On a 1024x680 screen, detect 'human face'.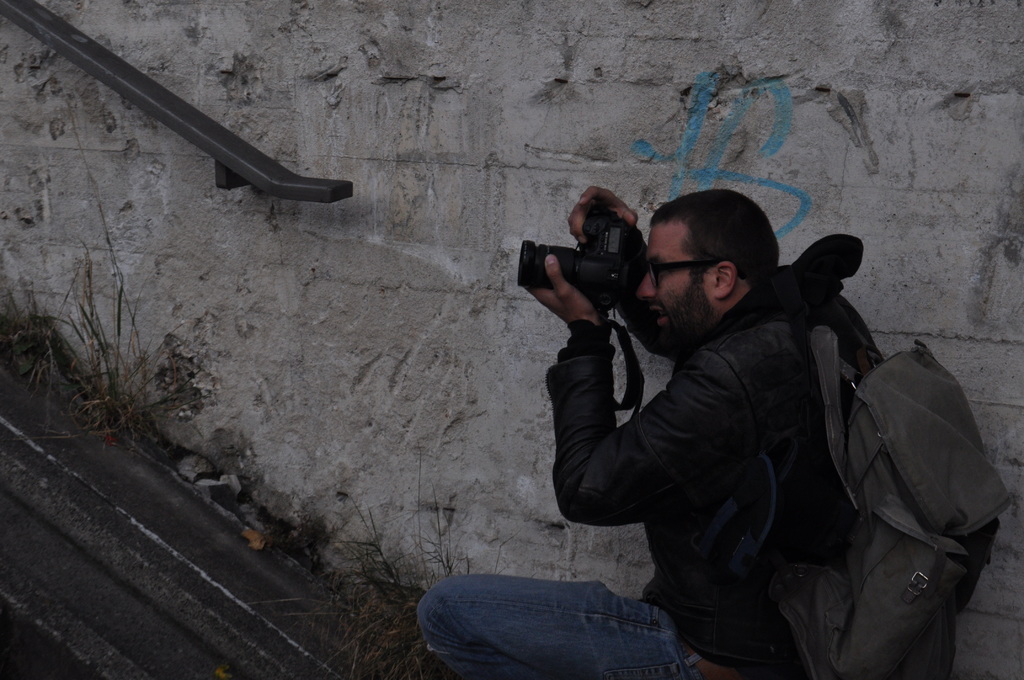
bbox(639, 220, 723, 346).
